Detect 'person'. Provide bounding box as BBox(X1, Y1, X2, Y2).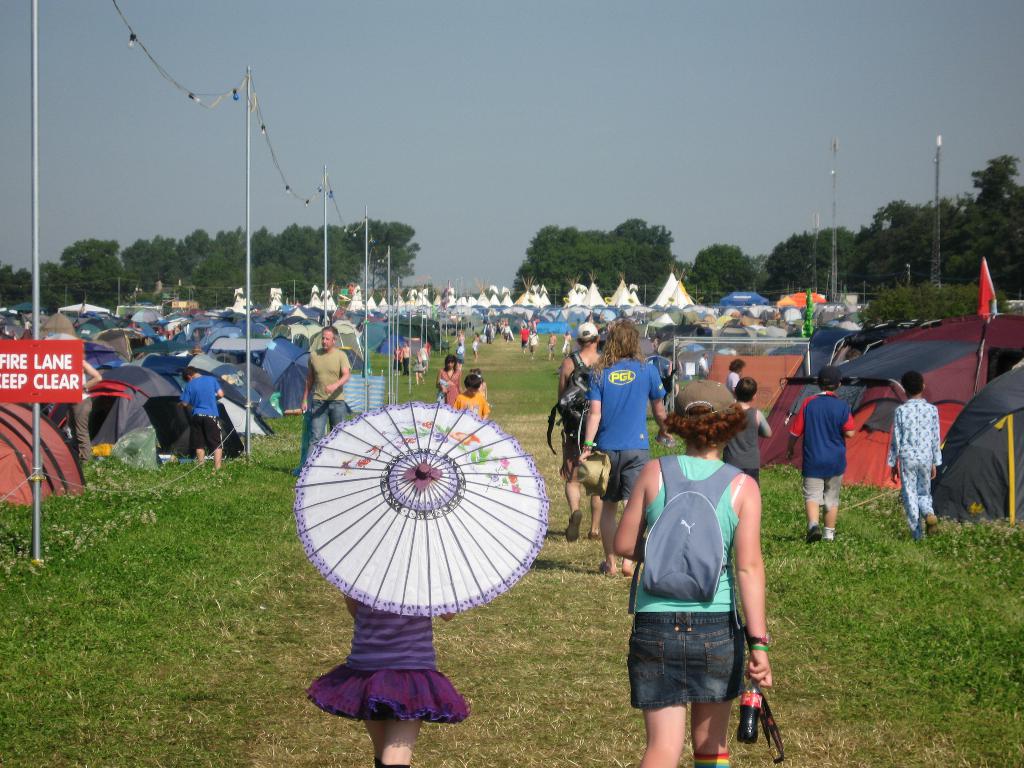
BBox(781, 354, 858, 543).
